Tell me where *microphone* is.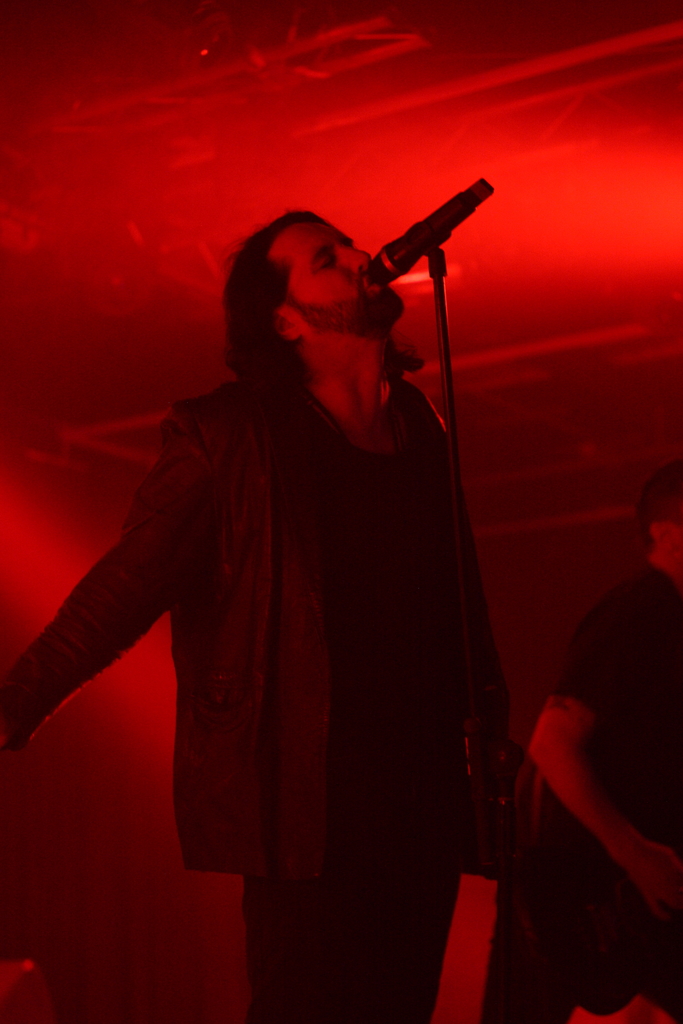
*microphone* is at 365 168 506 293.
